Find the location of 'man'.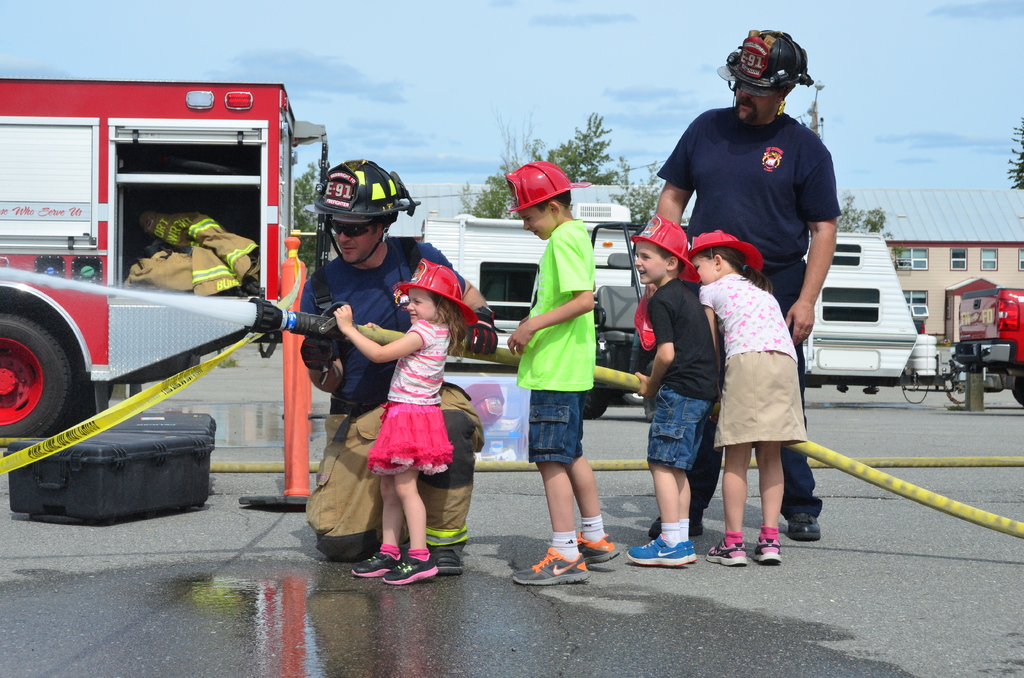
Location: locate(658, 63, 844, 525).
